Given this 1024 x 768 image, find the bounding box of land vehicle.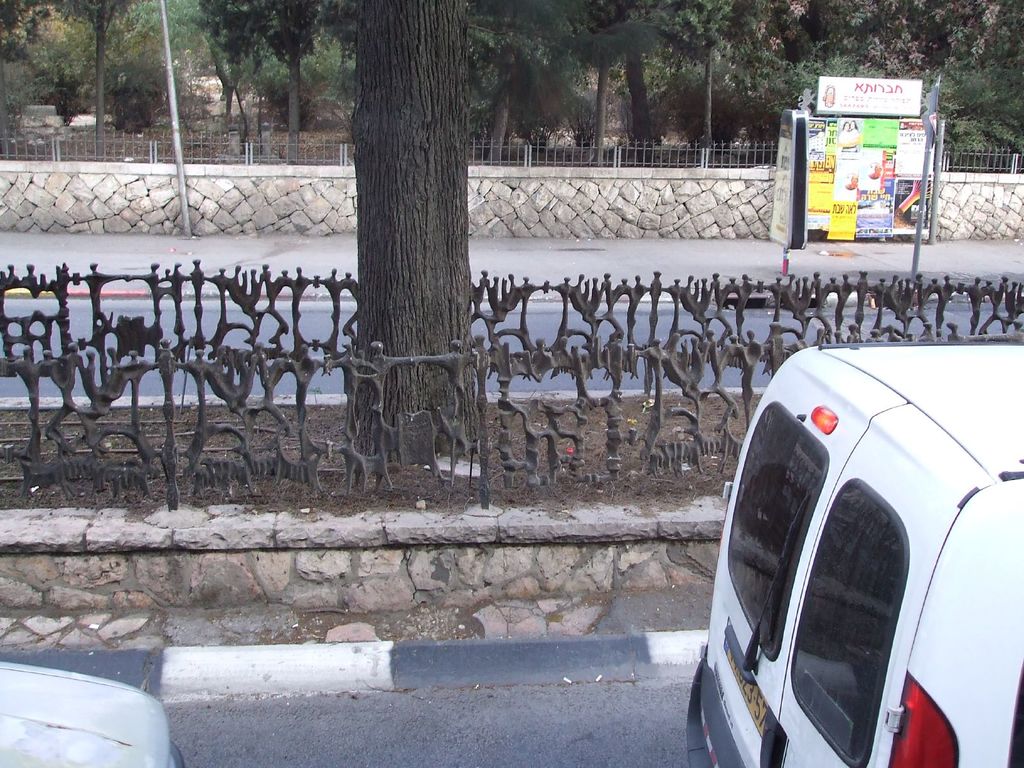
x1=687 y1=347 x2=1023 y2=767.
